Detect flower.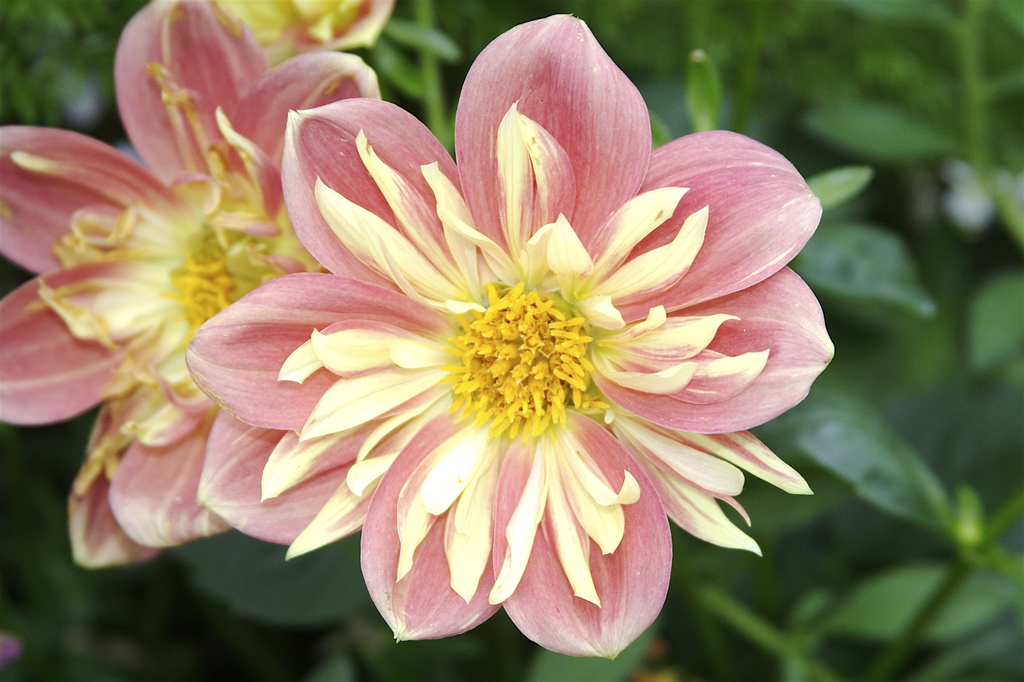
Detected at (x1=220, y1=0, x2=399, y2=65).
